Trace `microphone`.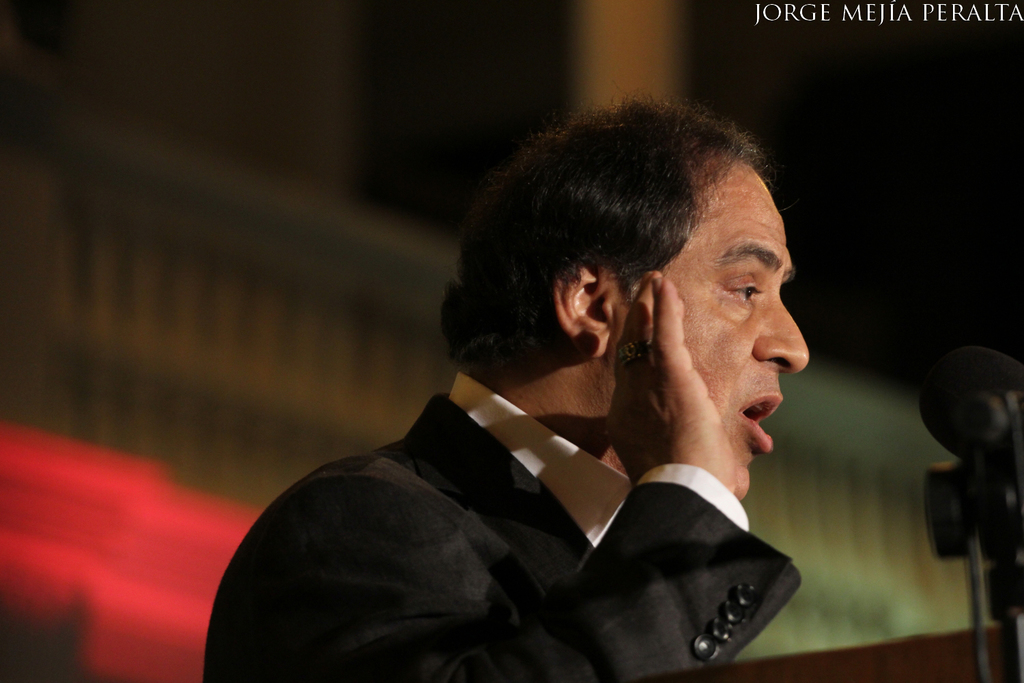
Traced to region(888, 344, 1023, 682).
